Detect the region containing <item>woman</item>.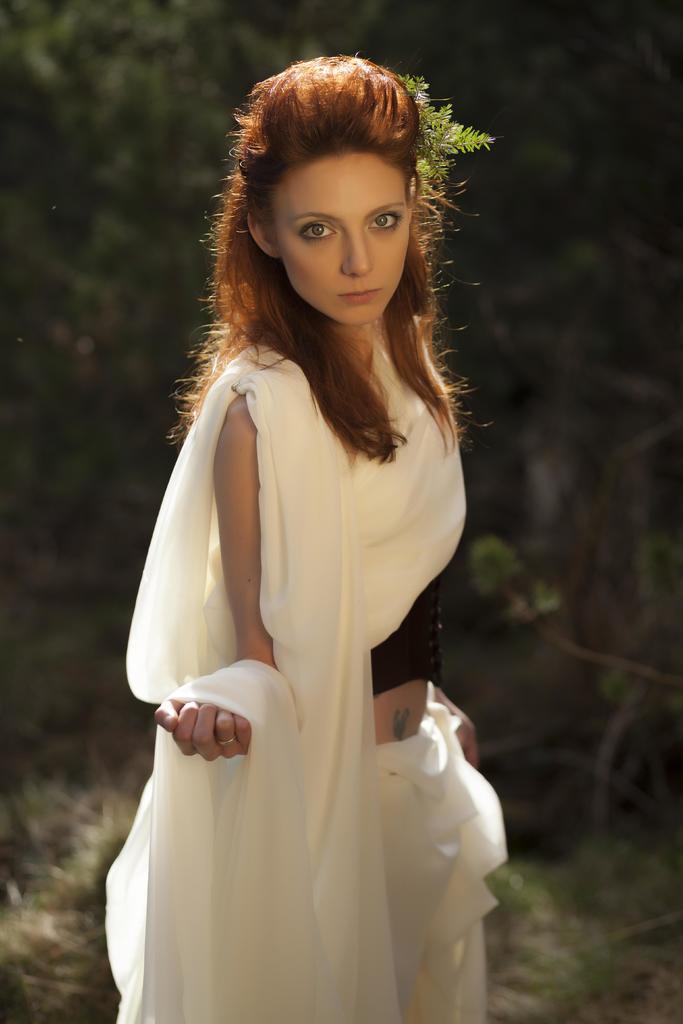
(left=97, top=45, right=510, bottom=1023).
